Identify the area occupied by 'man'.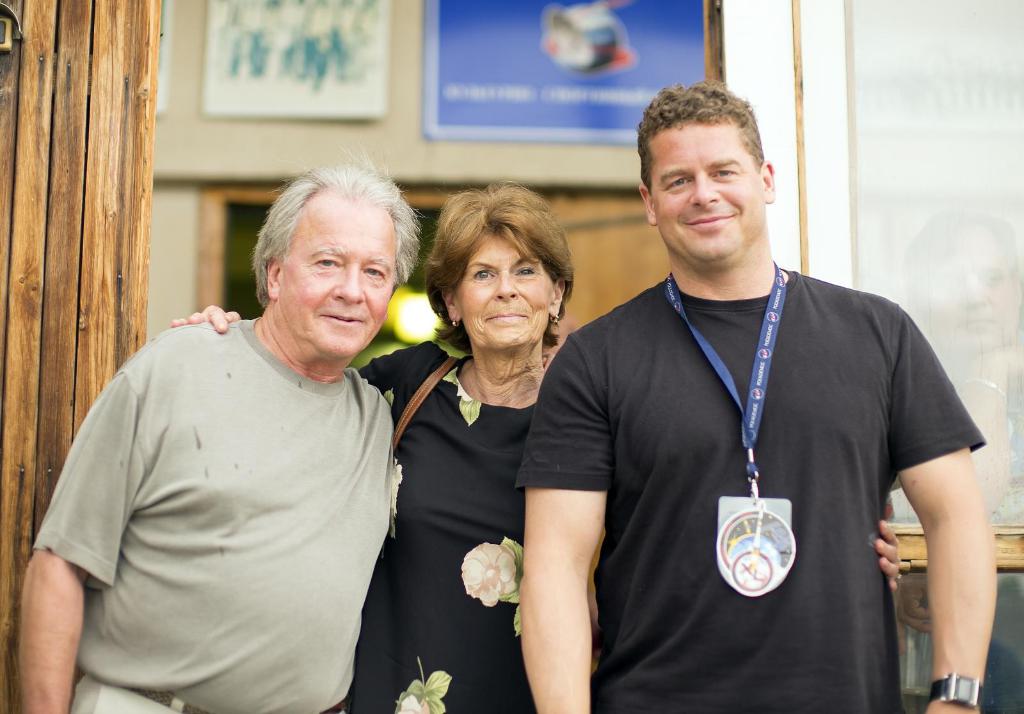
Area: 22, 147, 399, 713.
